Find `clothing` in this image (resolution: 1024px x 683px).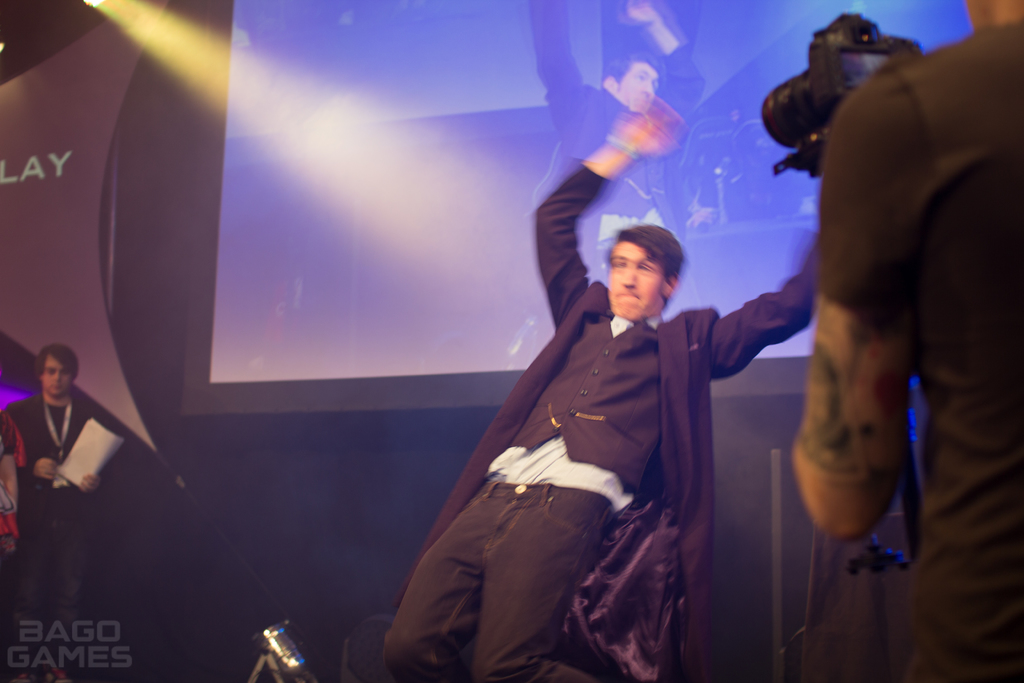
locate(371, 152, 836, 682).
